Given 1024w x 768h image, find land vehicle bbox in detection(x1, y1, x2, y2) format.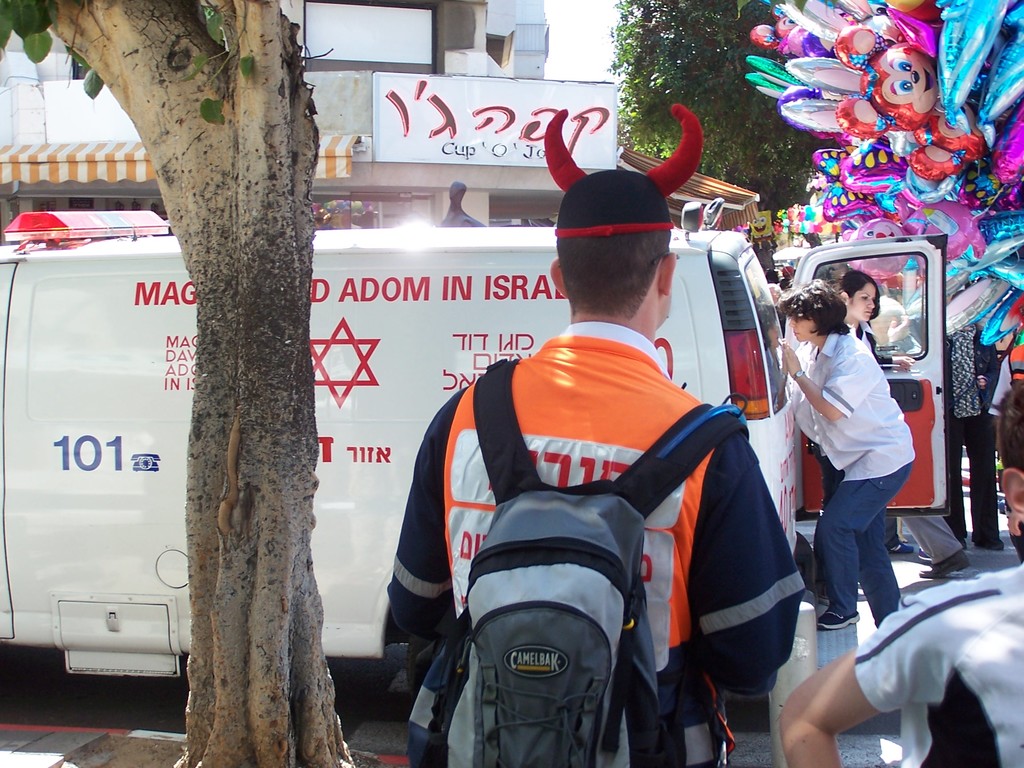
detection(0, 210, 945, 682).
